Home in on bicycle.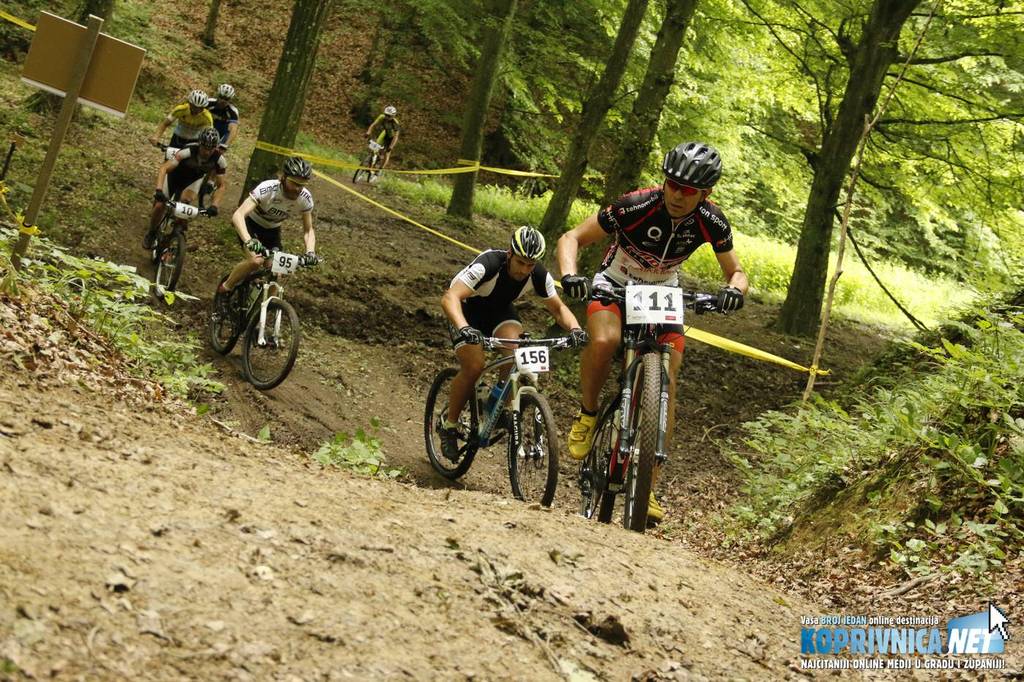
Homed in at l=421, t=331, r=588, b=507.
